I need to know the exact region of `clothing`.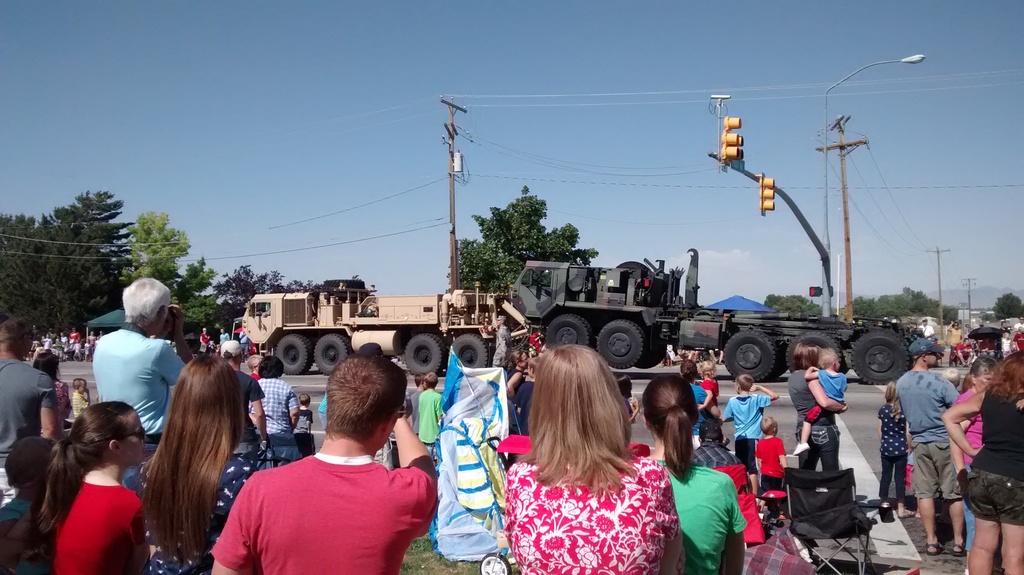
Region: Rect(45, 458, 147, 574).
